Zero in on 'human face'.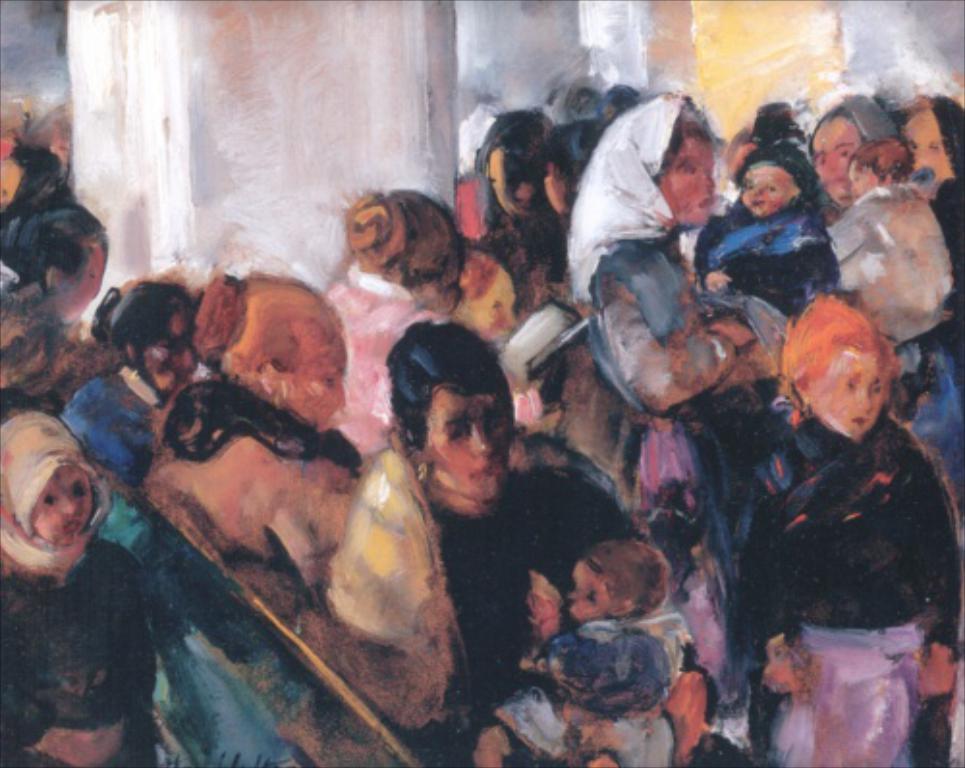
Zeroed in: 430,386,515,502.
